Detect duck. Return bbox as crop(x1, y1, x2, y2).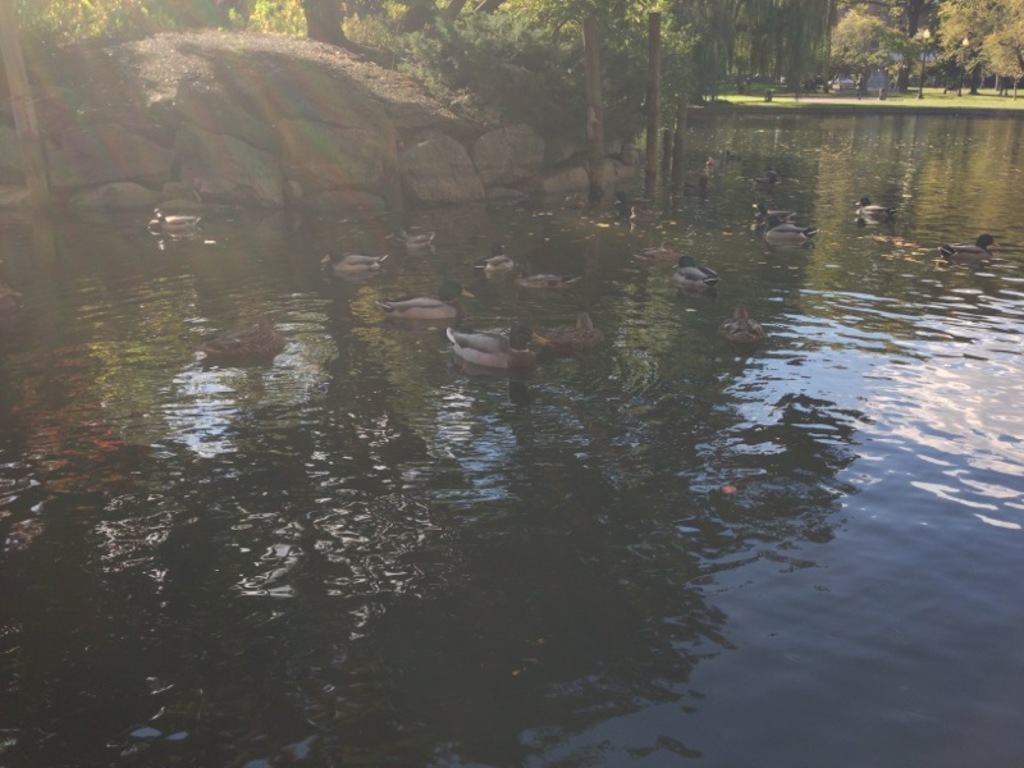
crop(389, 223, 456, 261).
